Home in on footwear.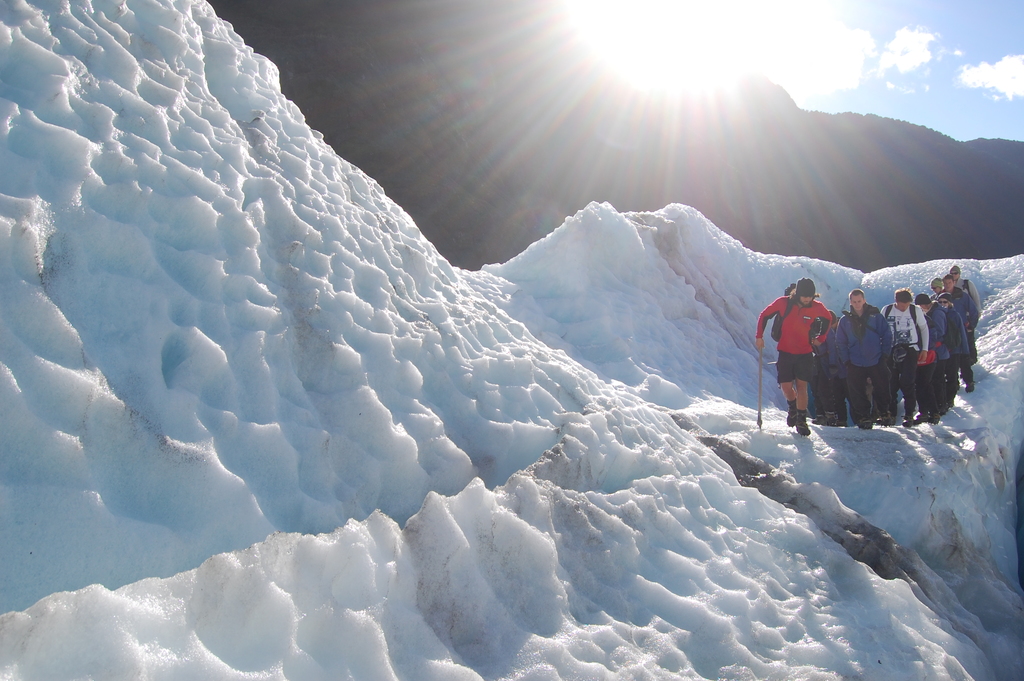
Homed in at rect(823, 409, 841, 429).
